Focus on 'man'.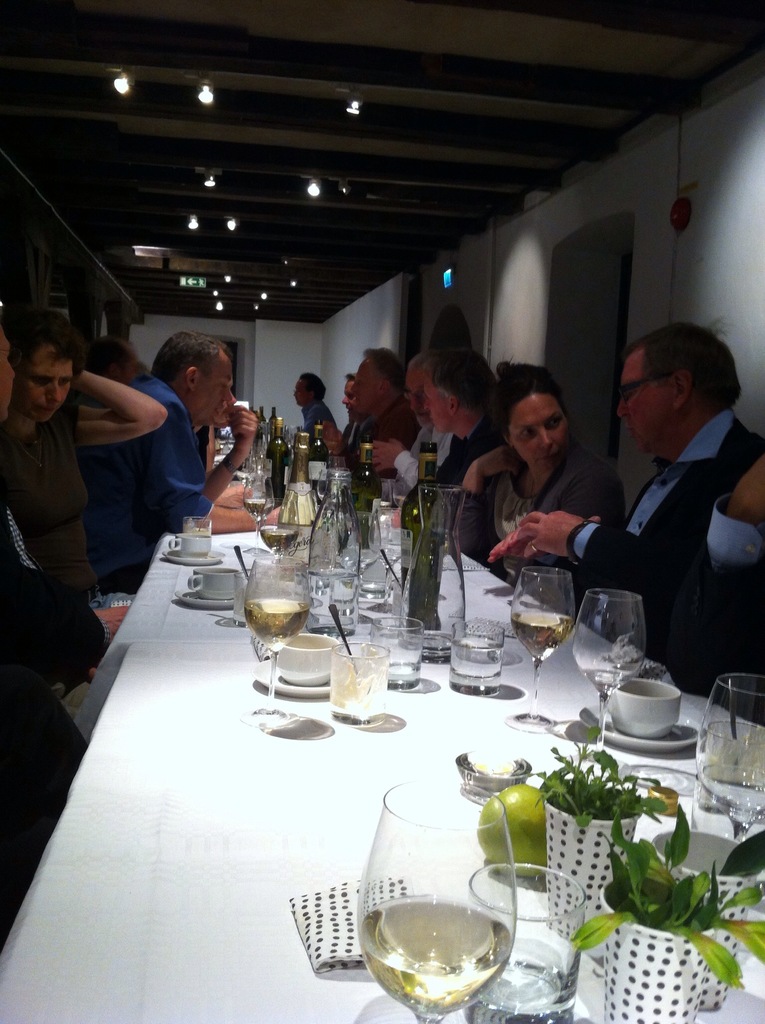
Focused at <bbox>88, 335, 264, 570</bbox>.
